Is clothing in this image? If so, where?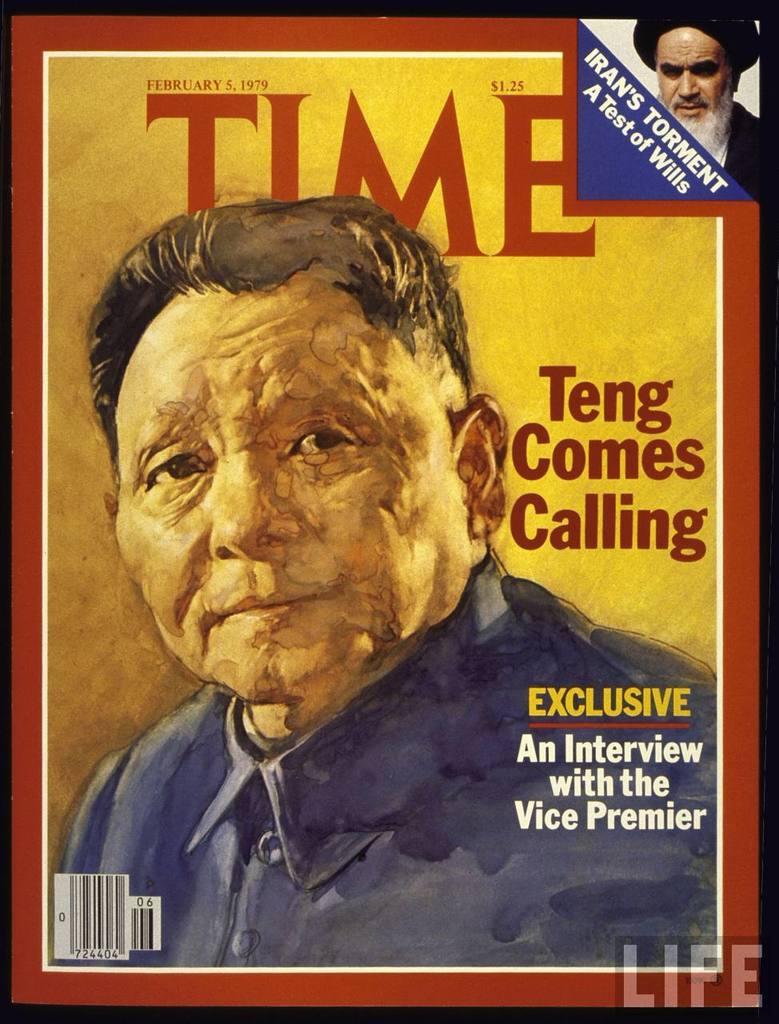
Yes, at {"x1": 18, "y1": 599, "x2": 707, "y2": 954}.
